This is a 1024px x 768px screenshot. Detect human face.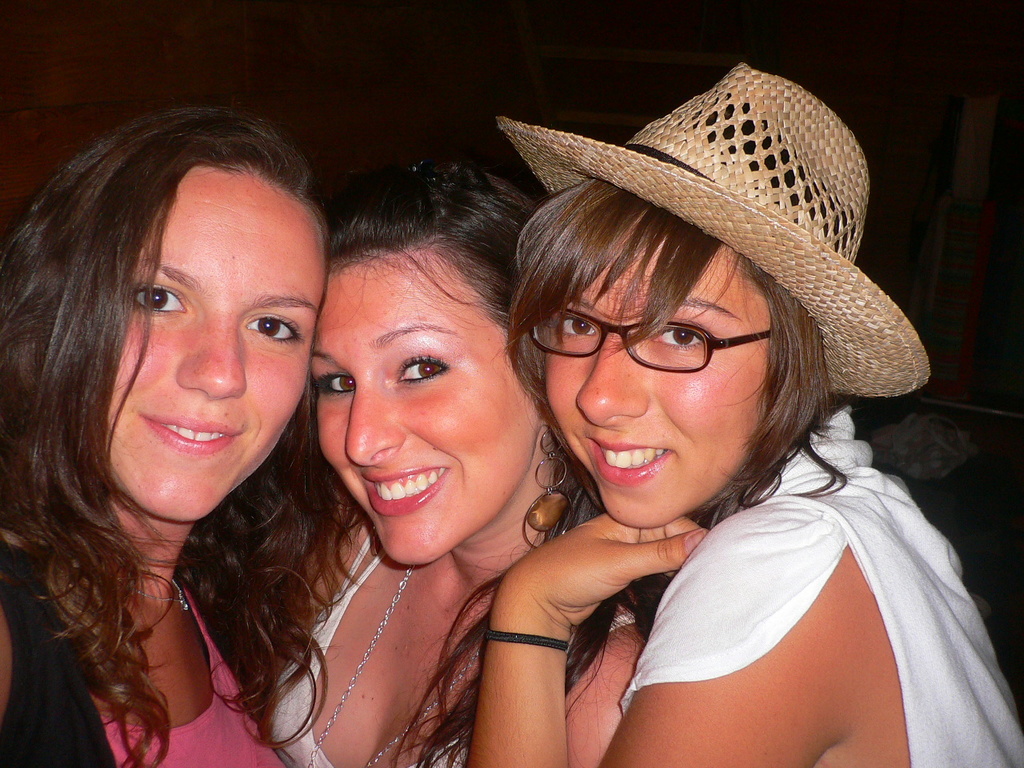
(x1=544, y1=237, x2=776, y2=534).
